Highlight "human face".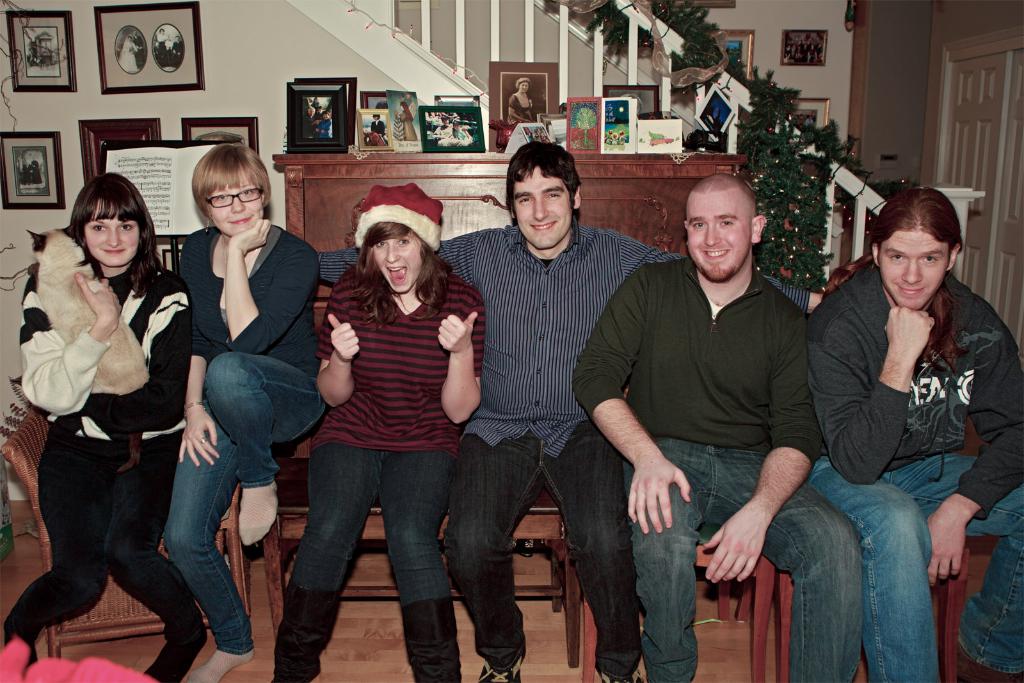
Highlighted region: left=371, top=225, right=428, bottom=296.
